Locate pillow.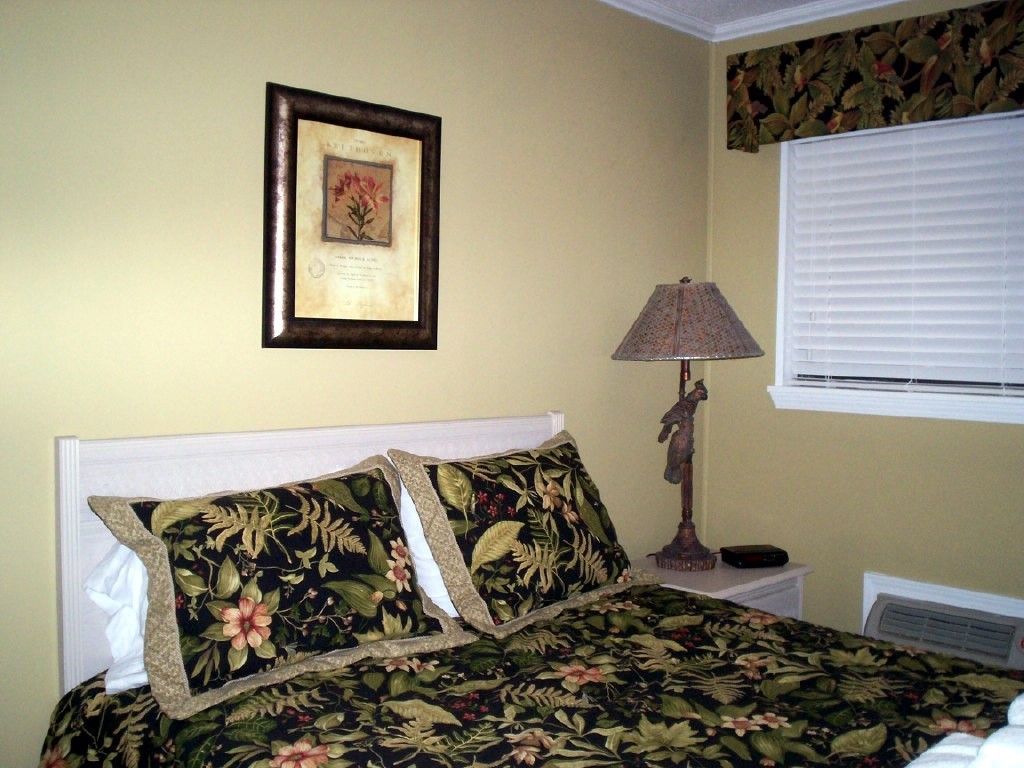
Bounding box: 89, 446, 528, 744.
